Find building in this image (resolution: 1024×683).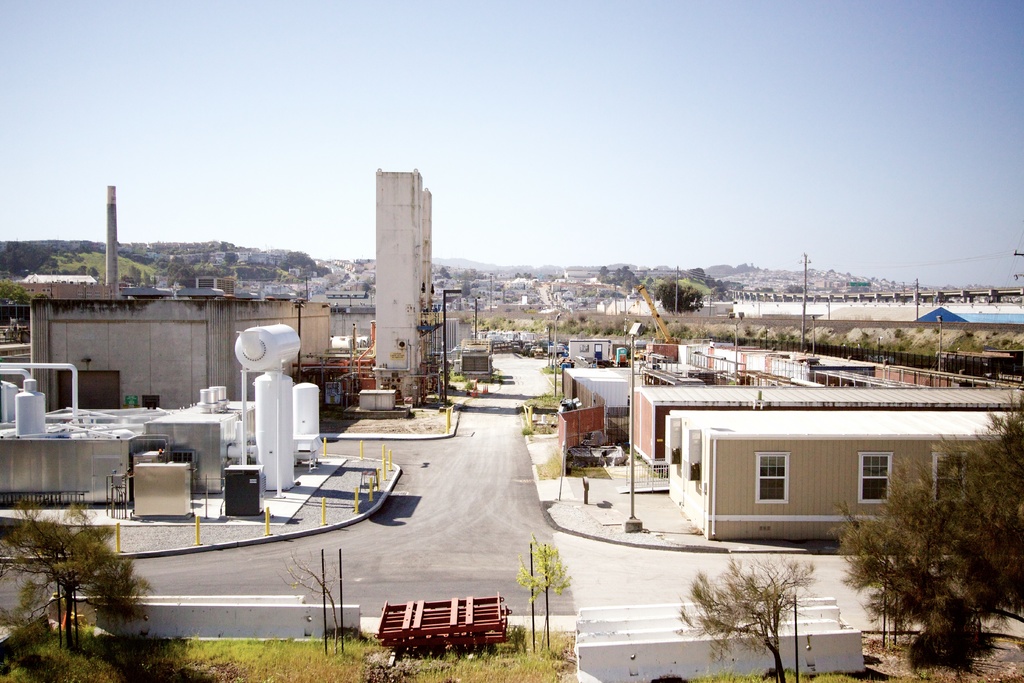
BBox(373, 170, 438, 411).
